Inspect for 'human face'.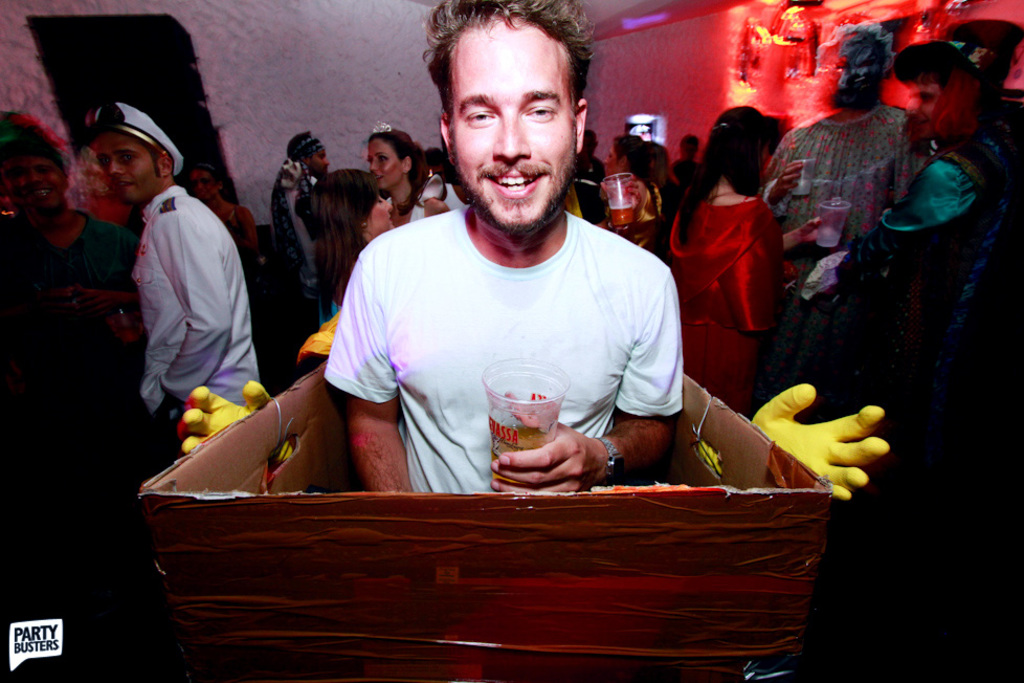
Inspection: 372,196,396,237.
